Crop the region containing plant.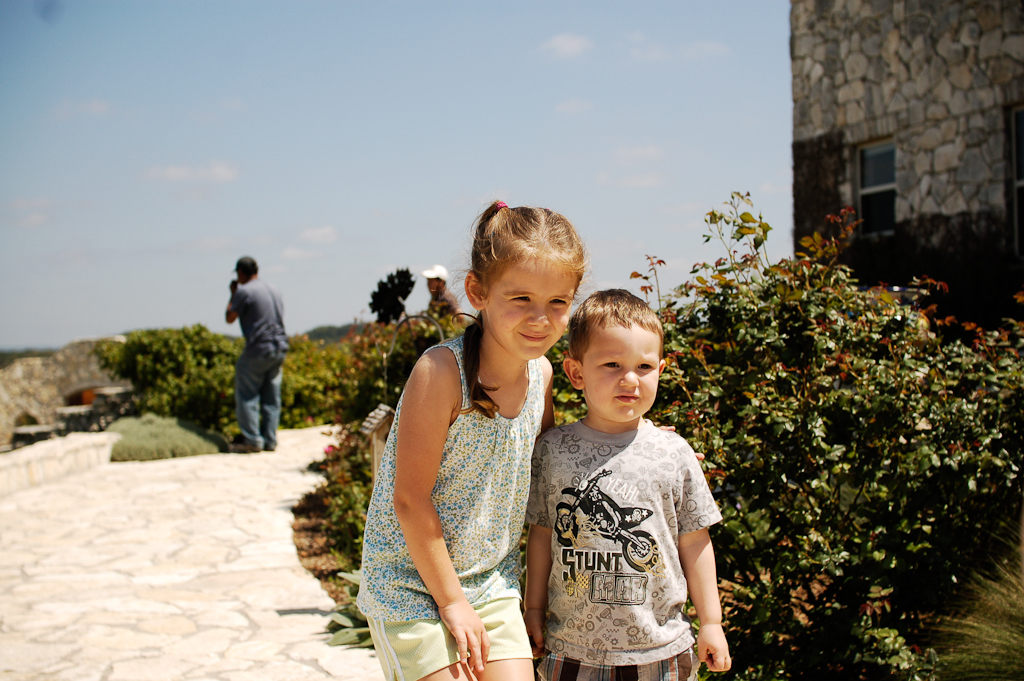
Crop region: box(301, 412, 386, 555).
